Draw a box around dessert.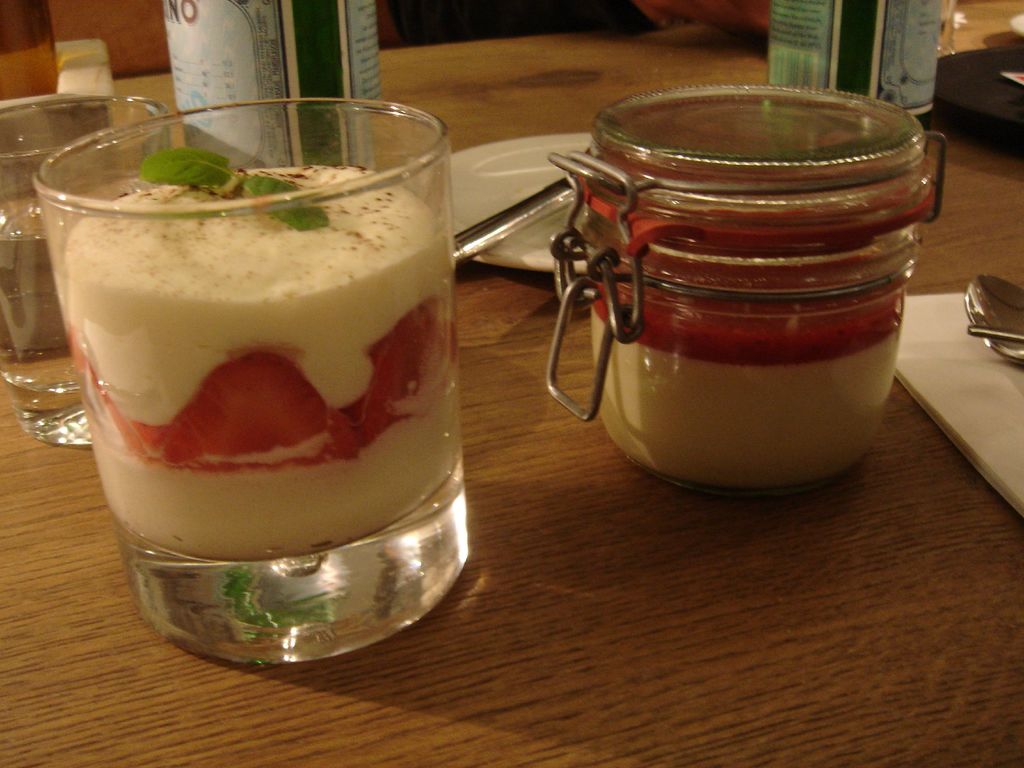
x1=35 y1=146 x2=485 y2=641.
